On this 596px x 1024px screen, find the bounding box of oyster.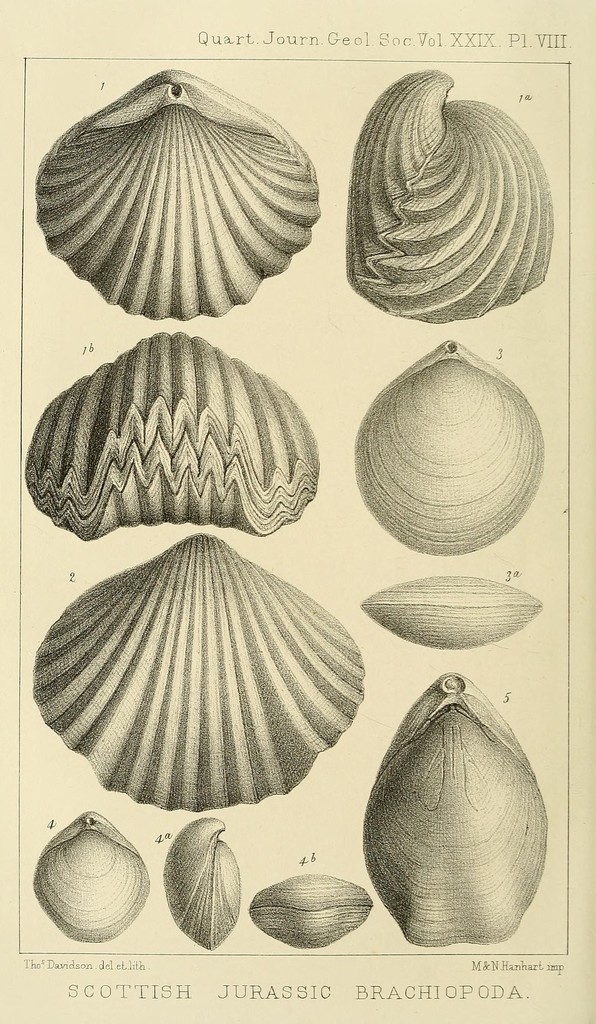
Bounding box: [26, 68, 311, 323].
